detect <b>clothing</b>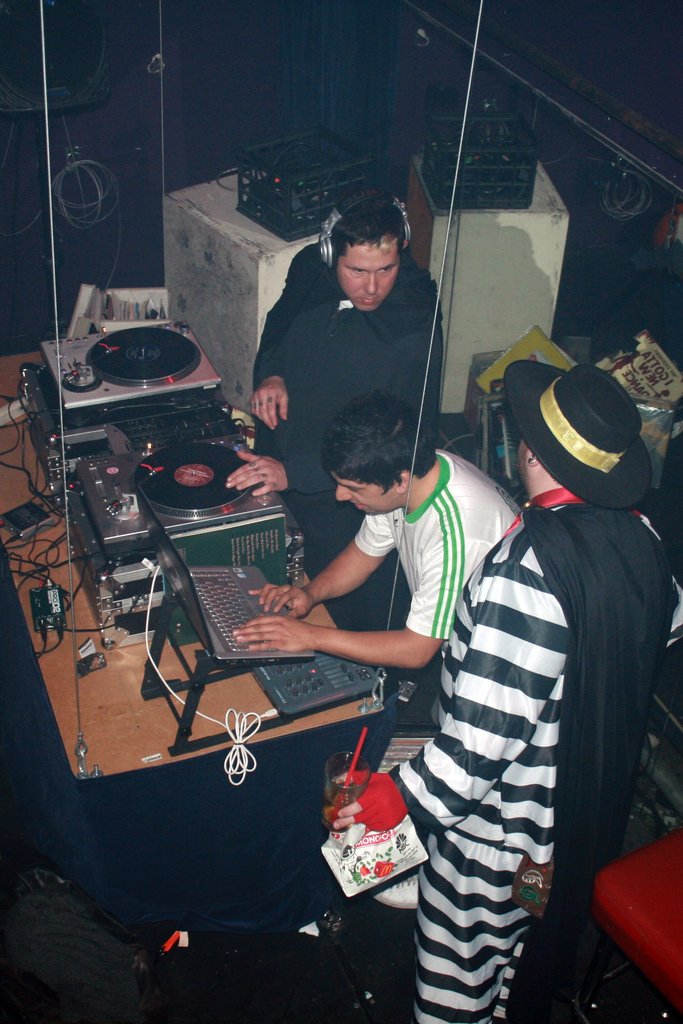
bbox=[252, 246, 441, 631]
